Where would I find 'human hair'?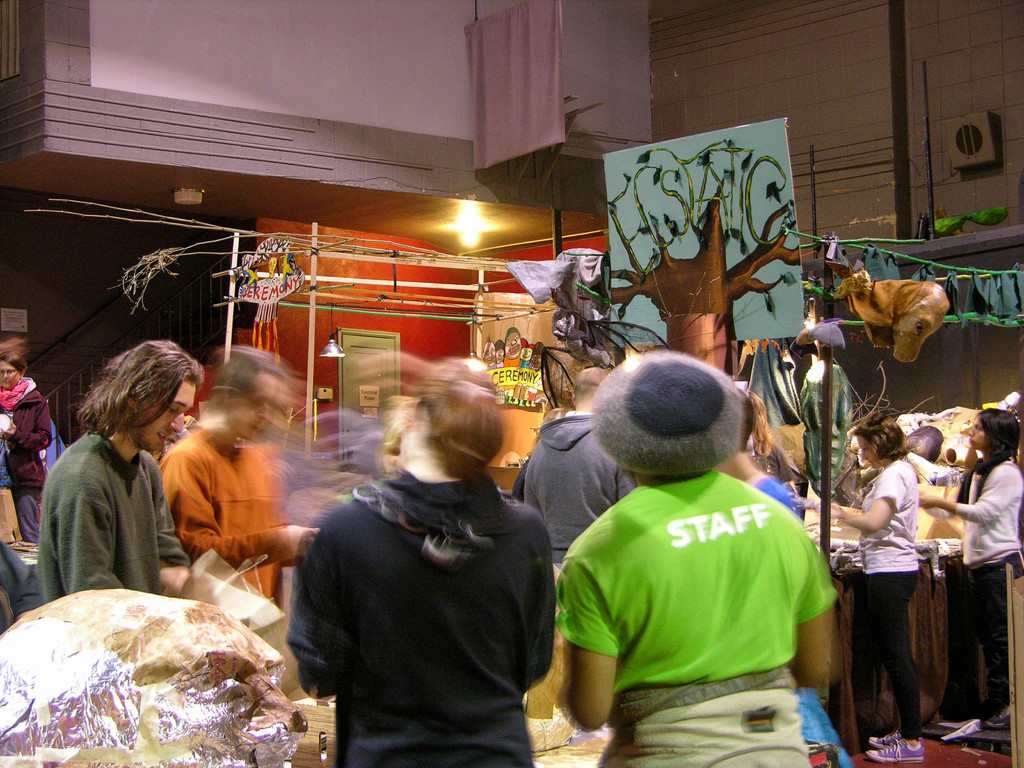
At bbox(971, 410, 1023, 472).
